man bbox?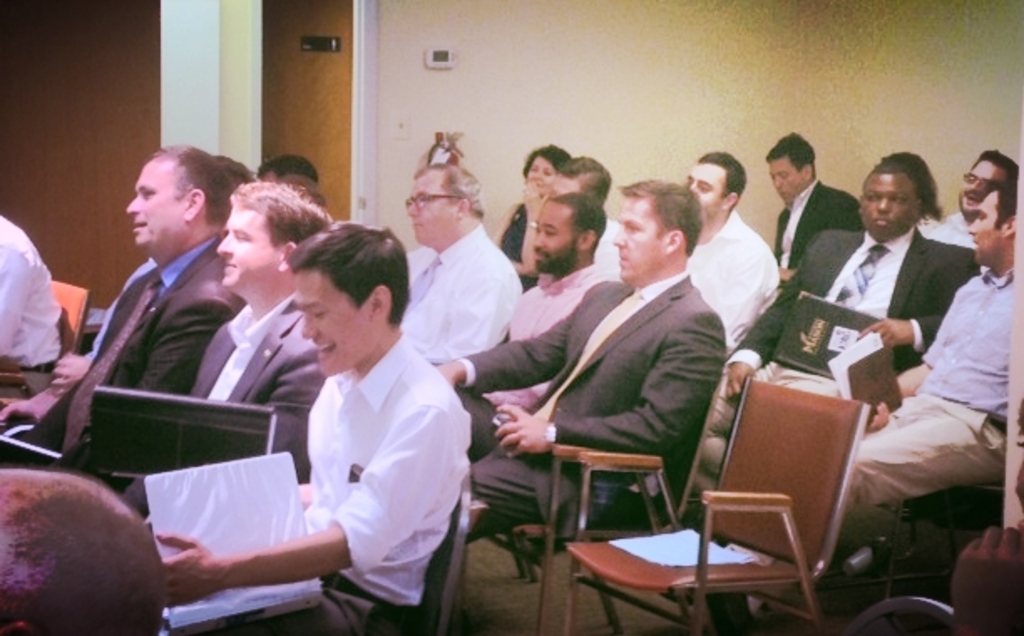
select_region(689, 146, 788, 375)
